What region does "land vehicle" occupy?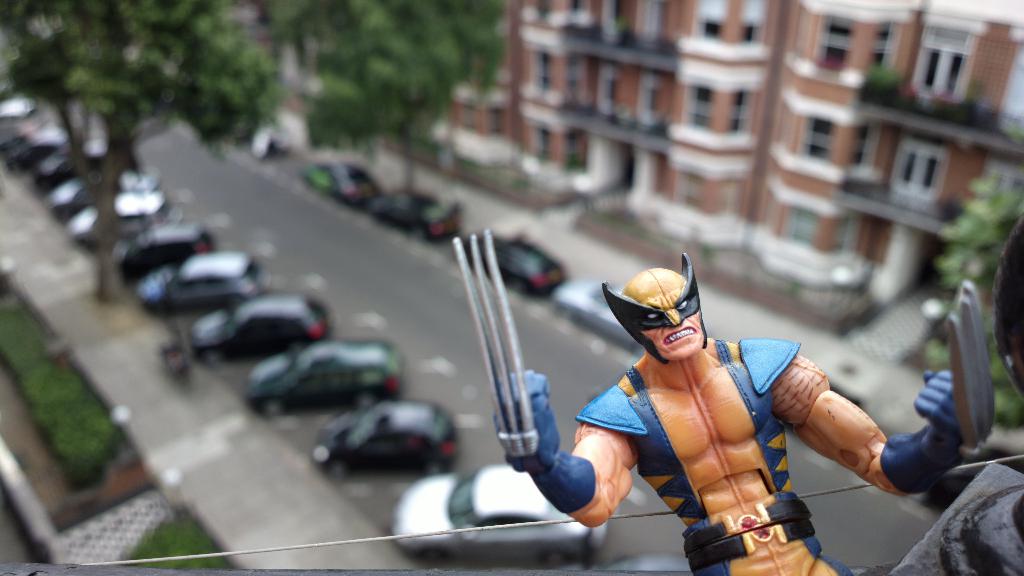
{"x1": 49, "y1": 163, "x2": 157, "y2": 222}.
